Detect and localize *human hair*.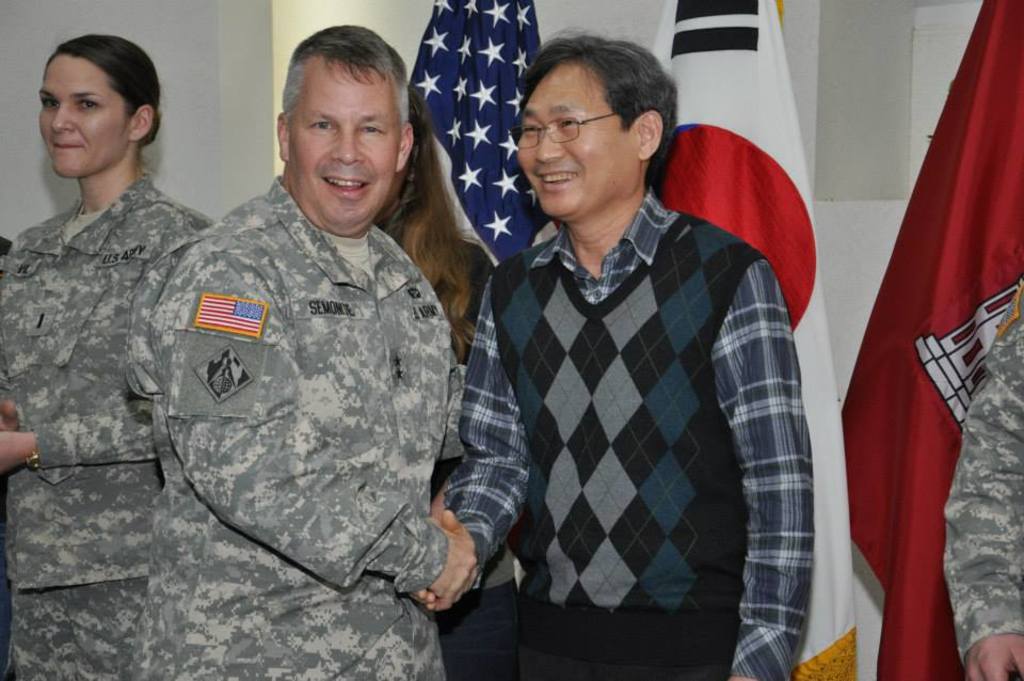
Localized at bbox(374, 81, 480, 361).
